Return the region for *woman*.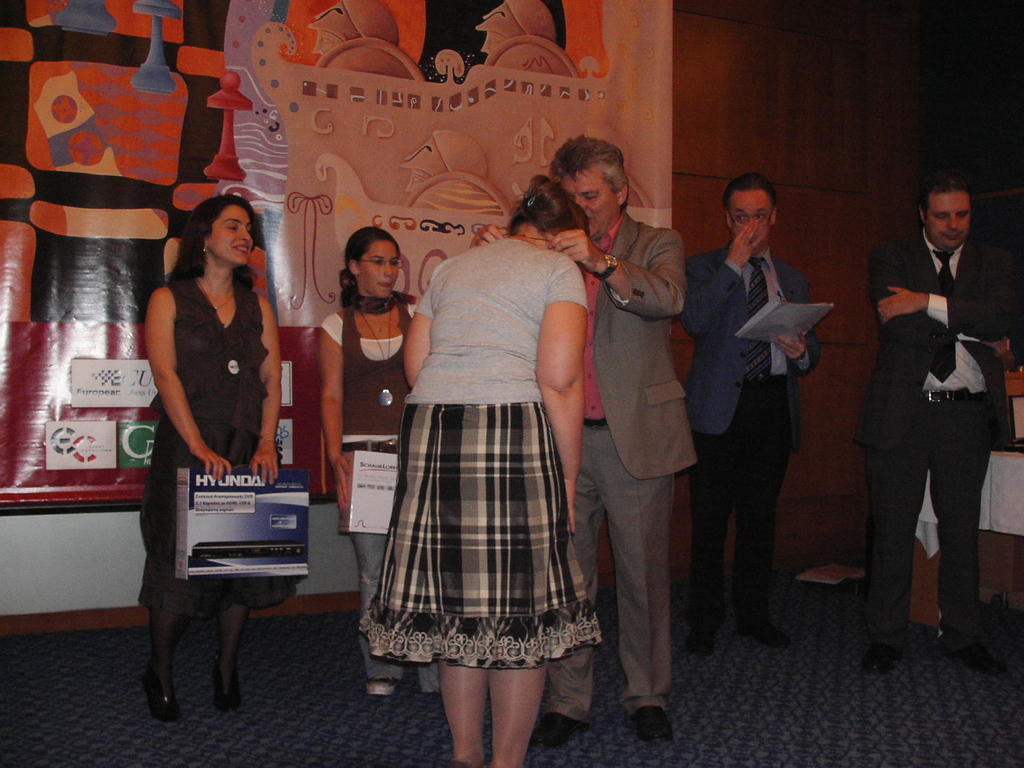
select_region(136, 189, 289, 724).
